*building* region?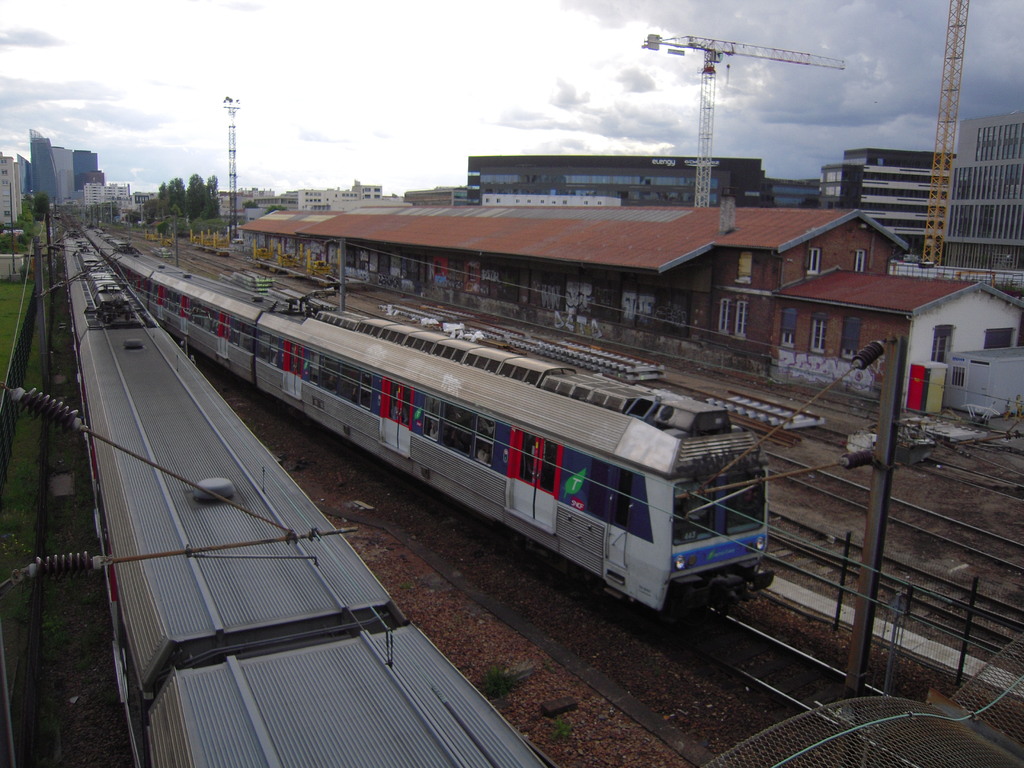
x1=785 y1=267 x2=1023 y2=397
